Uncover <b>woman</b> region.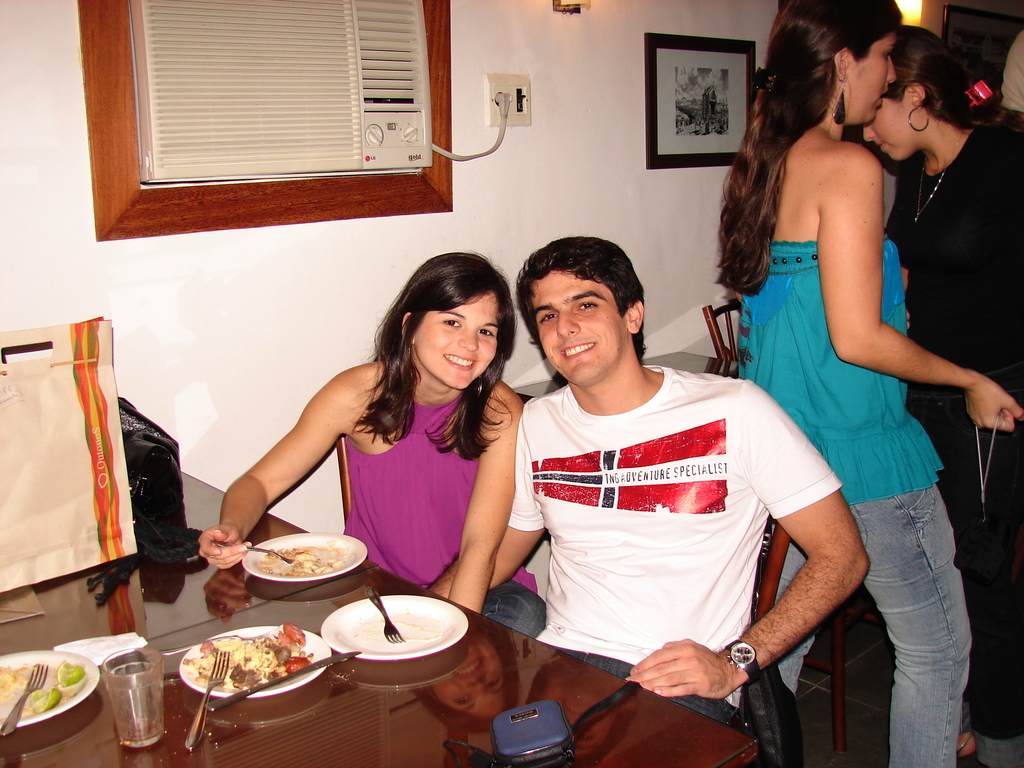
Uncovered: <region>198, 244, 544, 641</region>.
